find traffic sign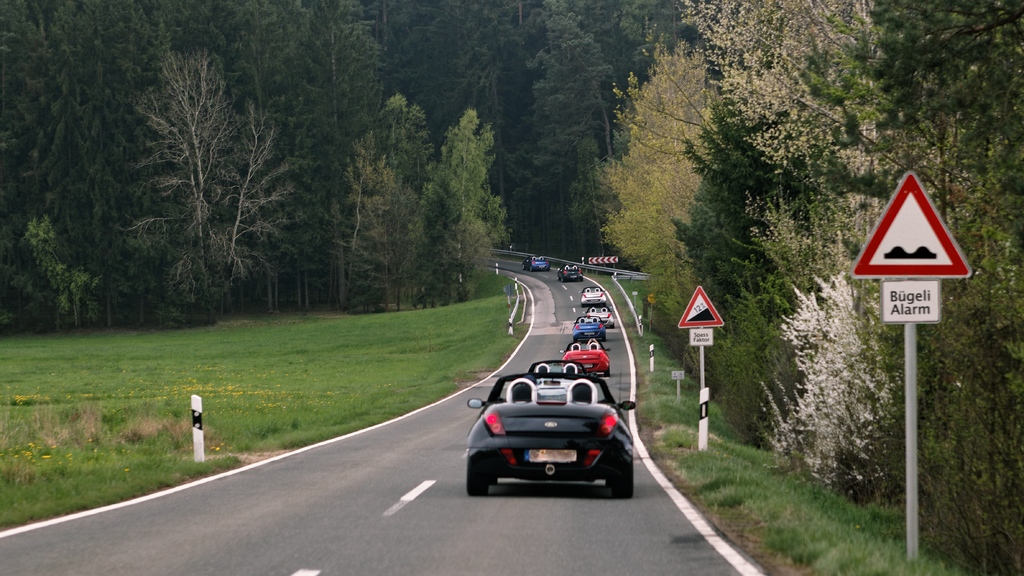
[673,285,728,344]
